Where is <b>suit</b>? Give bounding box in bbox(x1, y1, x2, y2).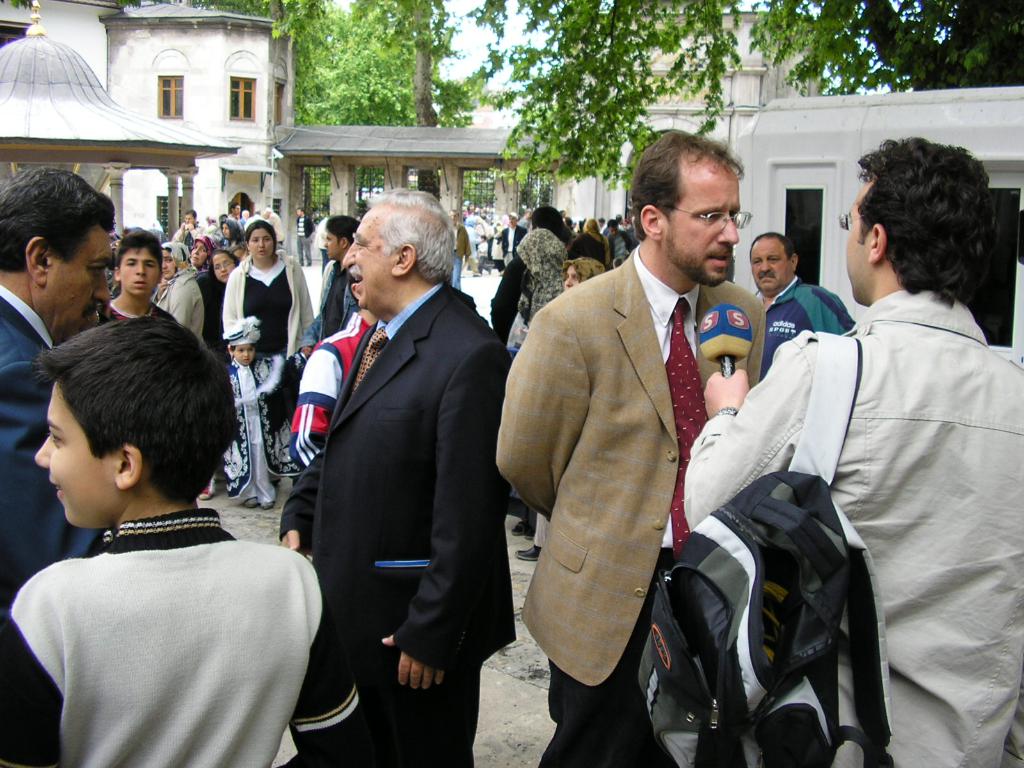
bbox(503, 221, 528, 266).
